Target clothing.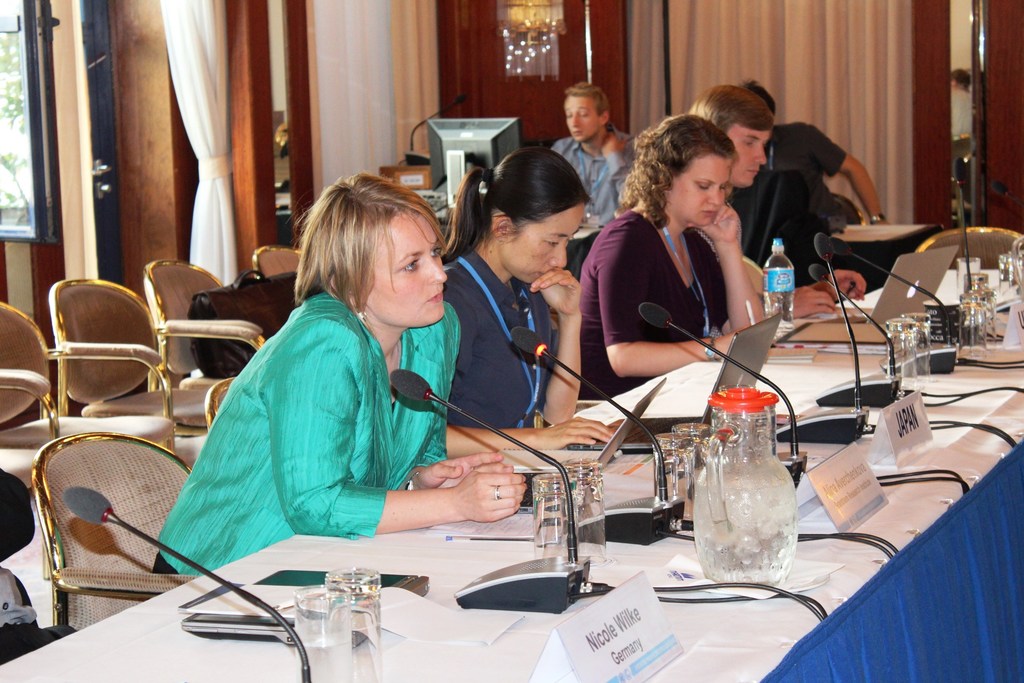
Target region: <bbox>766, 121, 845, 213</bbox>.
